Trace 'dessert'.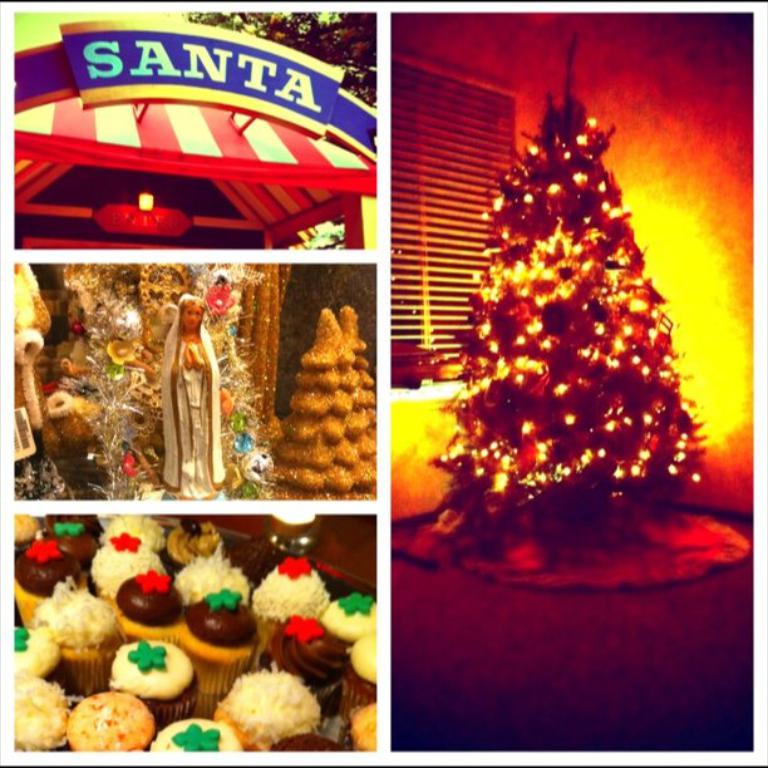
Traced to <region>174, 552, 251, 607</region>.
